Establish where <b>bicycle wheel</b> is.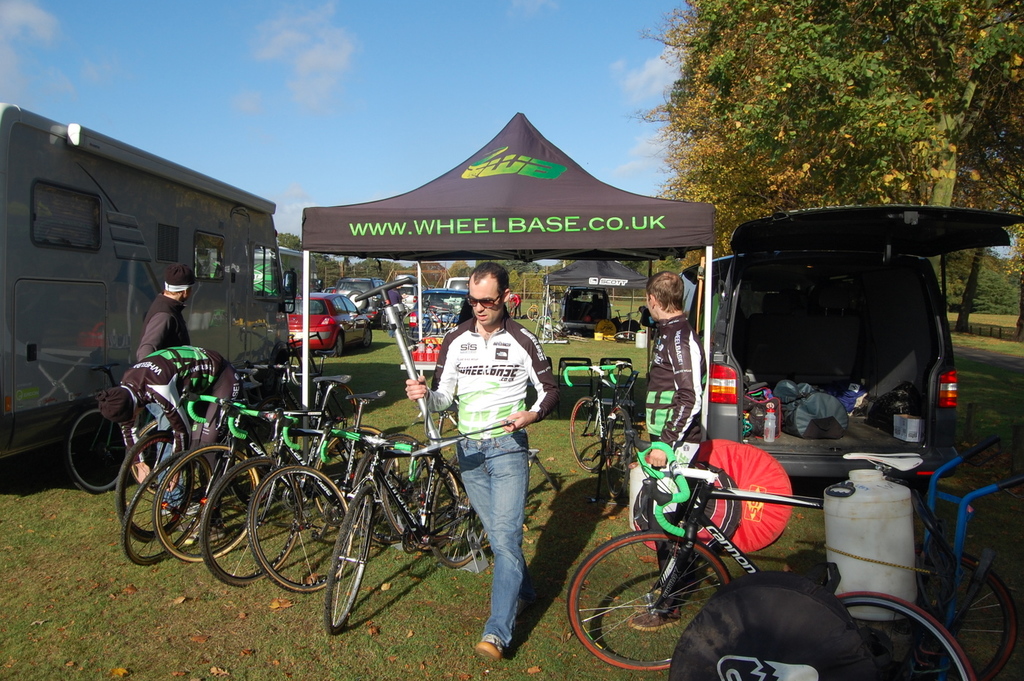
Established at l=315, t=424, r=402, b=530.
